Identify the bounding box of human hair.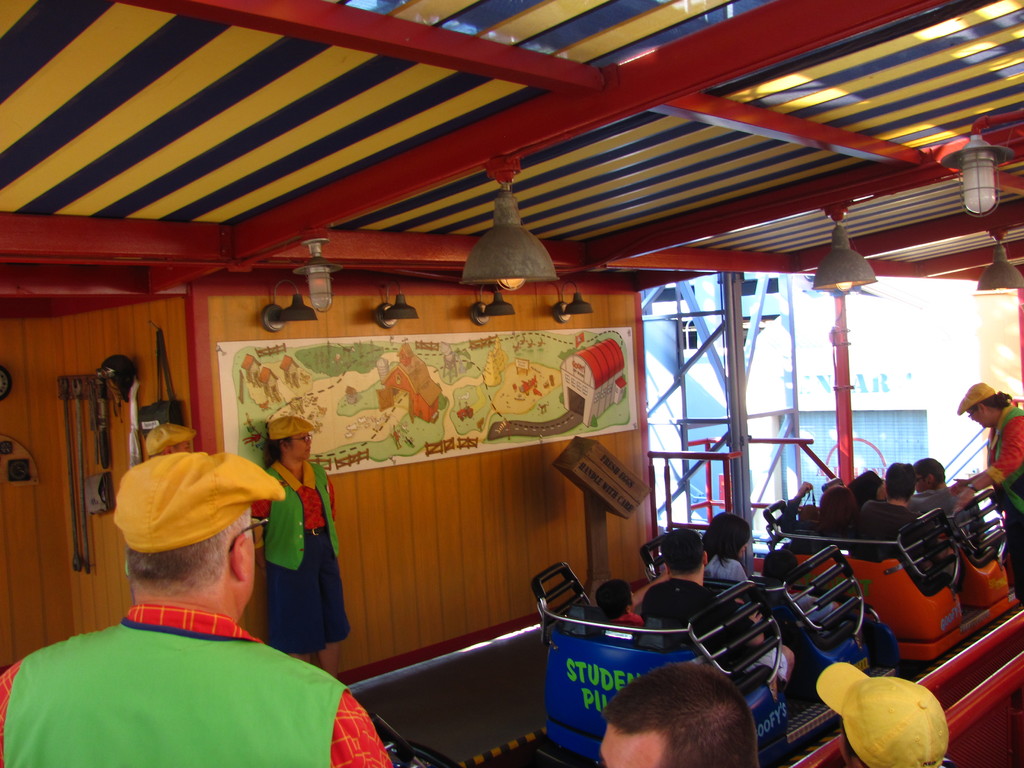
(760,549,797,580).
